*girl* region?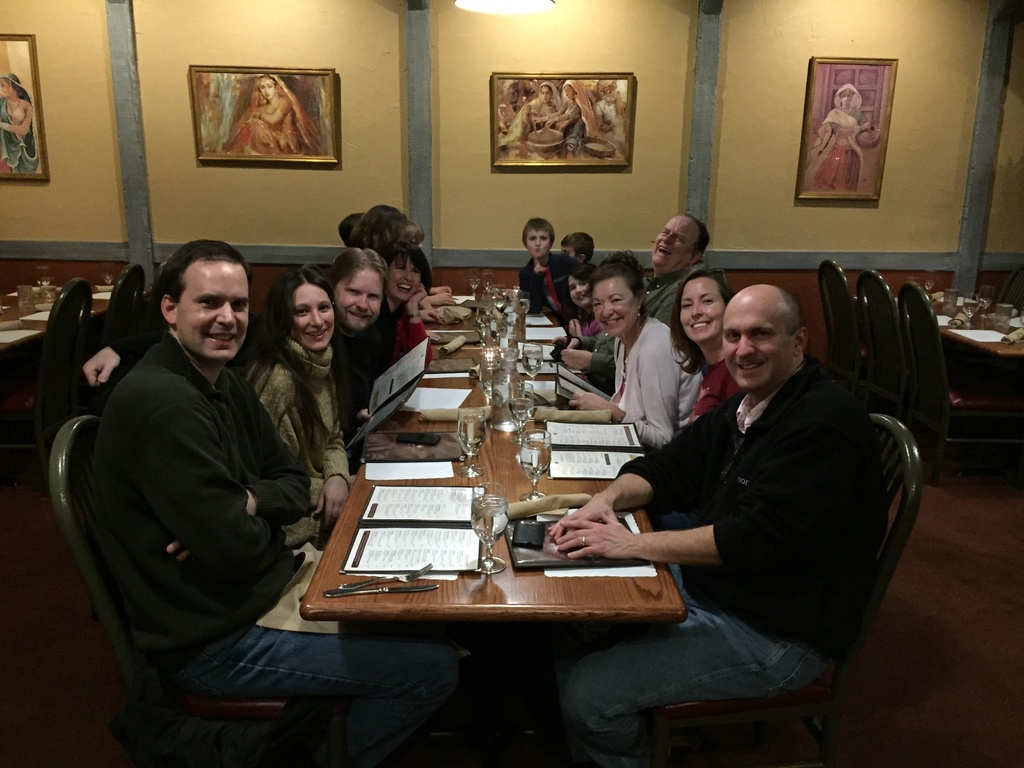
[556, 80, 602, 148]
